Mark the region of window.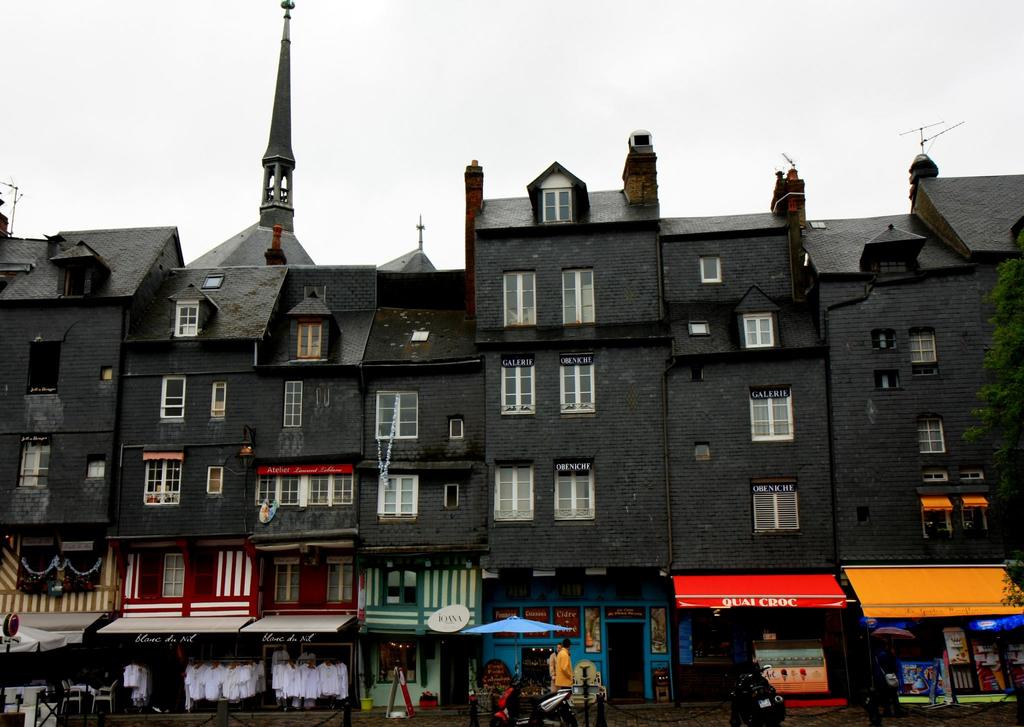
Region: BBox(387, 570, 417, 605).
